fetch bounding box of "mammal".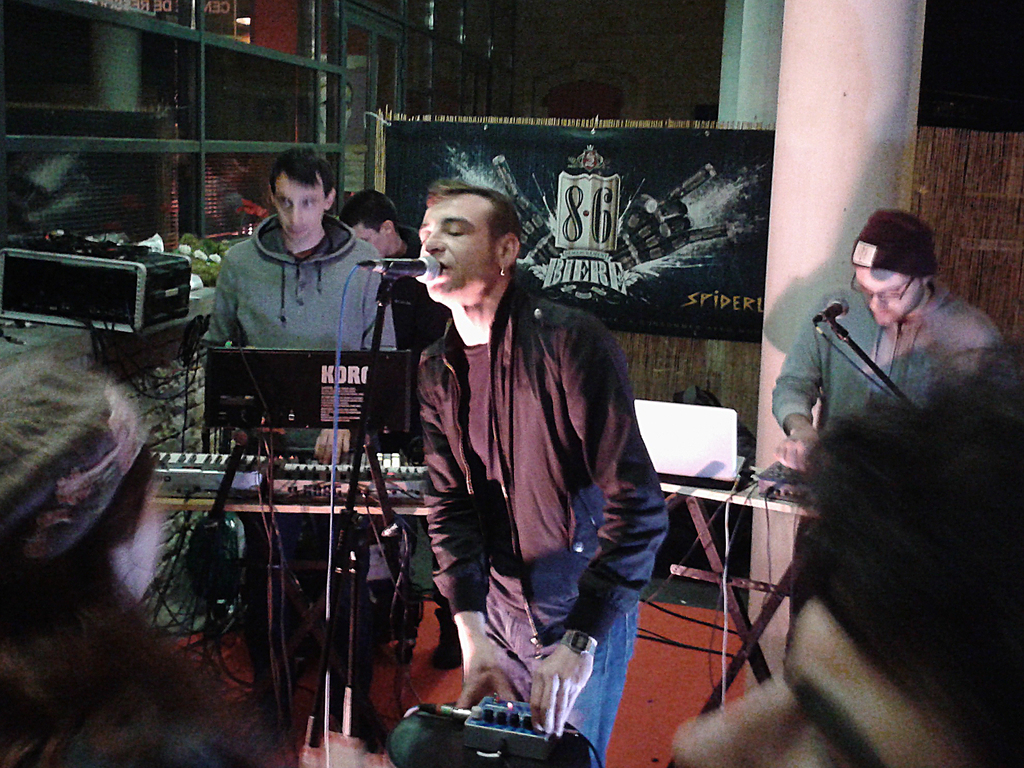
Bbox: bbox=(665, 331, 1022, 767).
